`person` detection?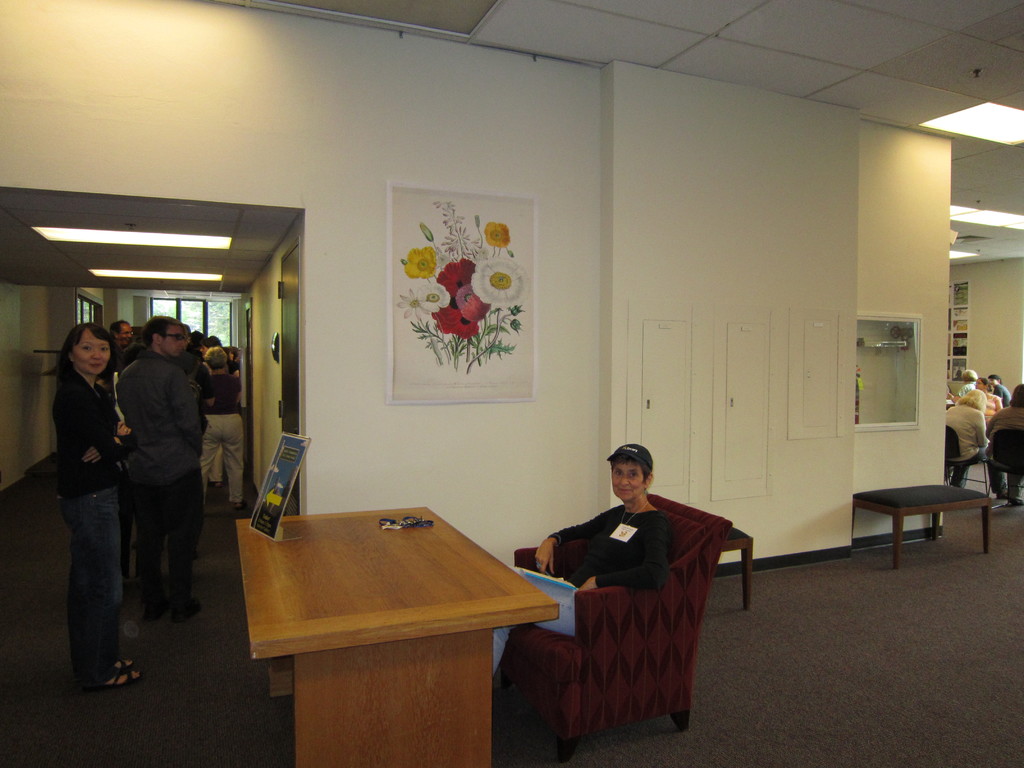
(left=492, top=444, right=666, bottom=678)
